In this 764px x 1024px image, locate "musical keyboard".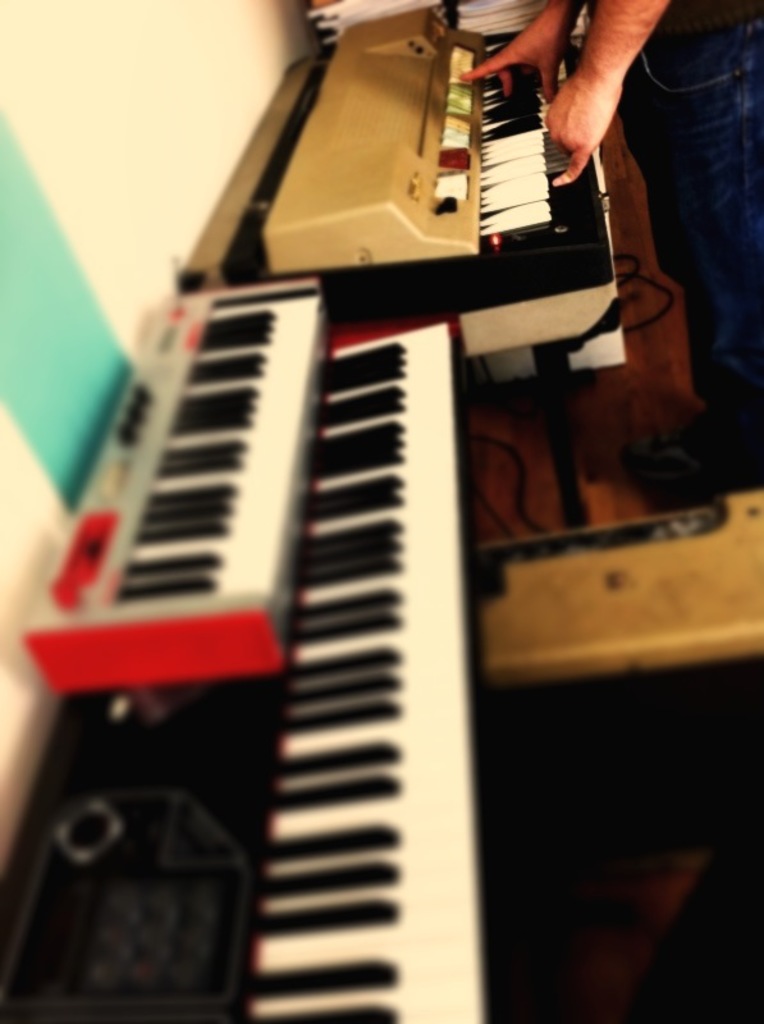
Bounding box: l=0, t=325, r=490, b=1023.
